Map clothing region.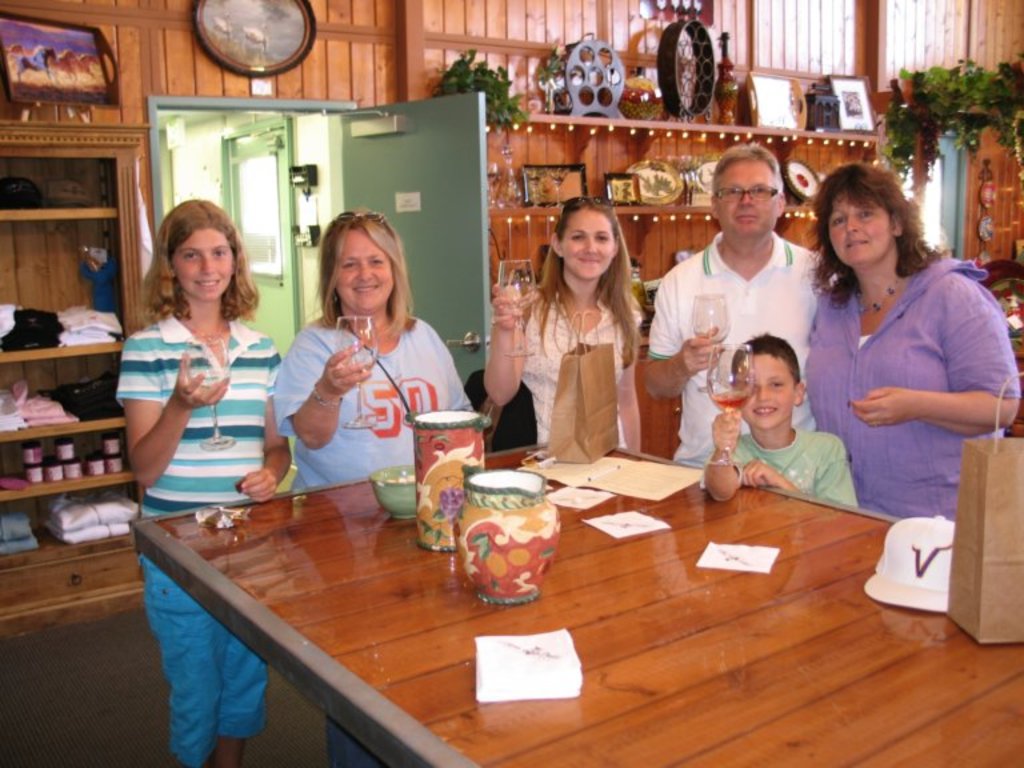
Mapped to Rect(0, 531, 40, 559).
